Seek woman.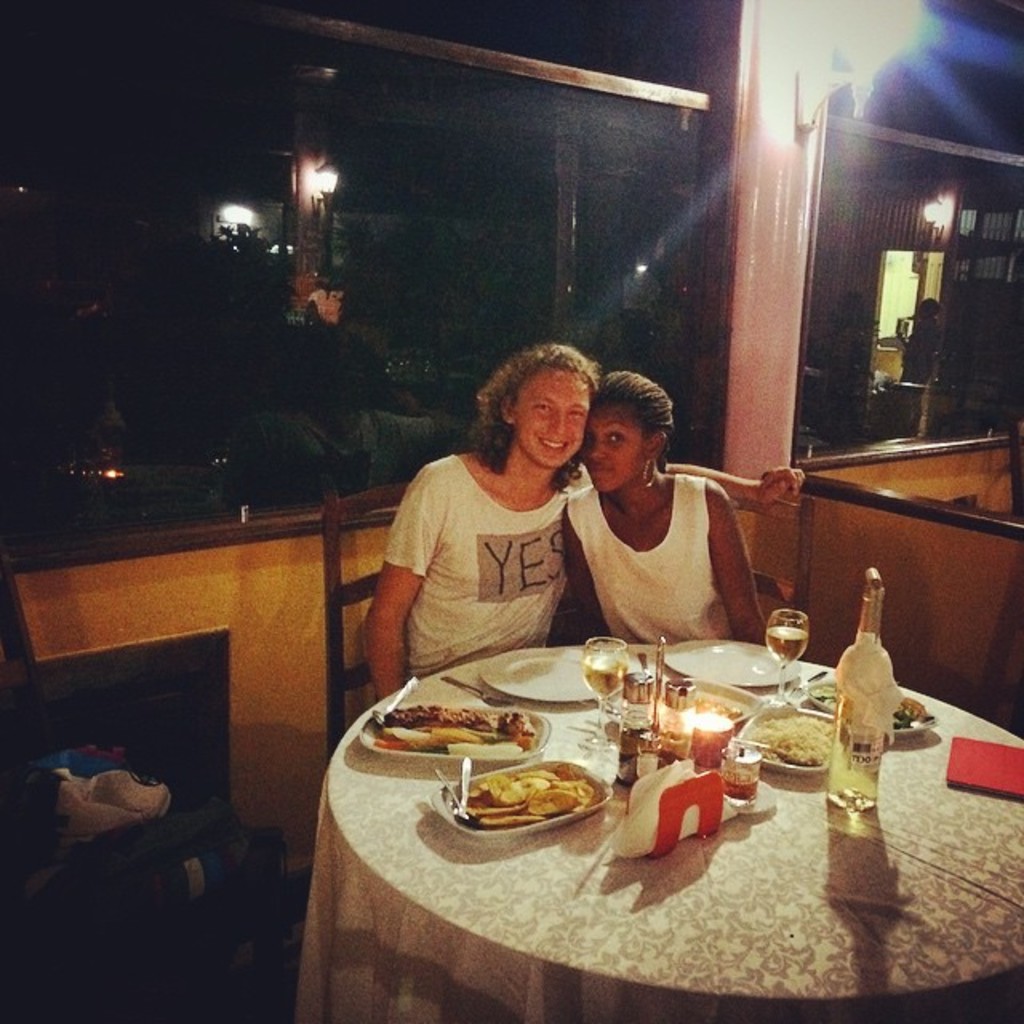
(x1=562, y1=371, x2=770, y2=650).
